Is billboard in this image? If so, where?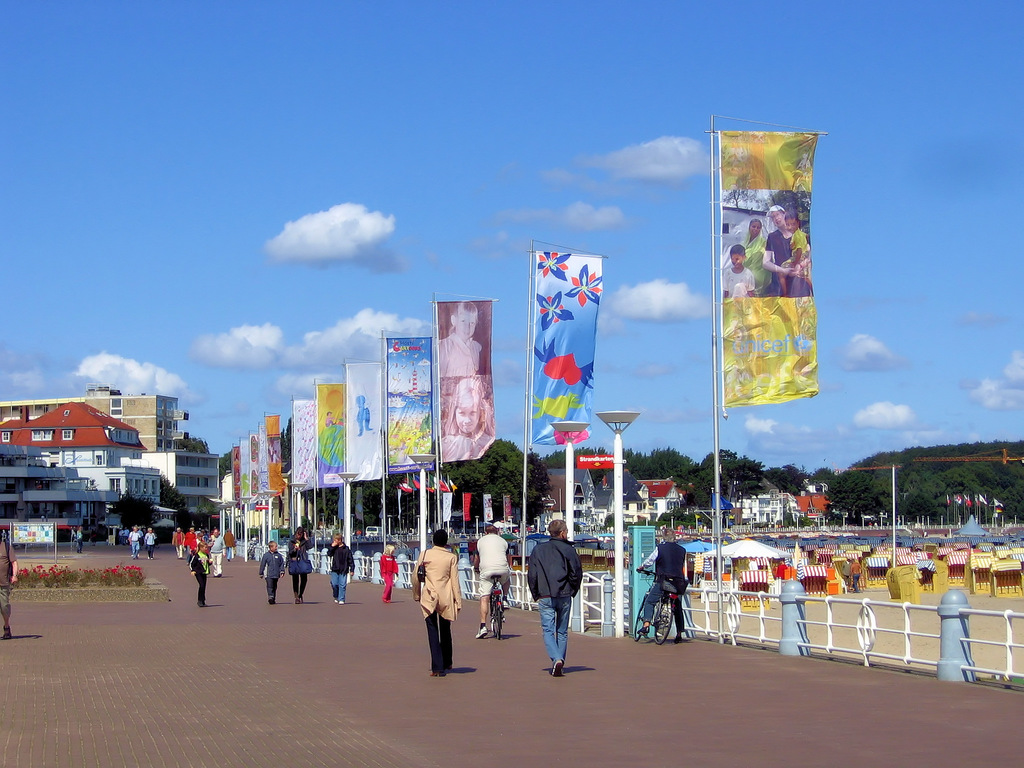
Yes, at x1=435, y1=297, x2=492, y2=461.
